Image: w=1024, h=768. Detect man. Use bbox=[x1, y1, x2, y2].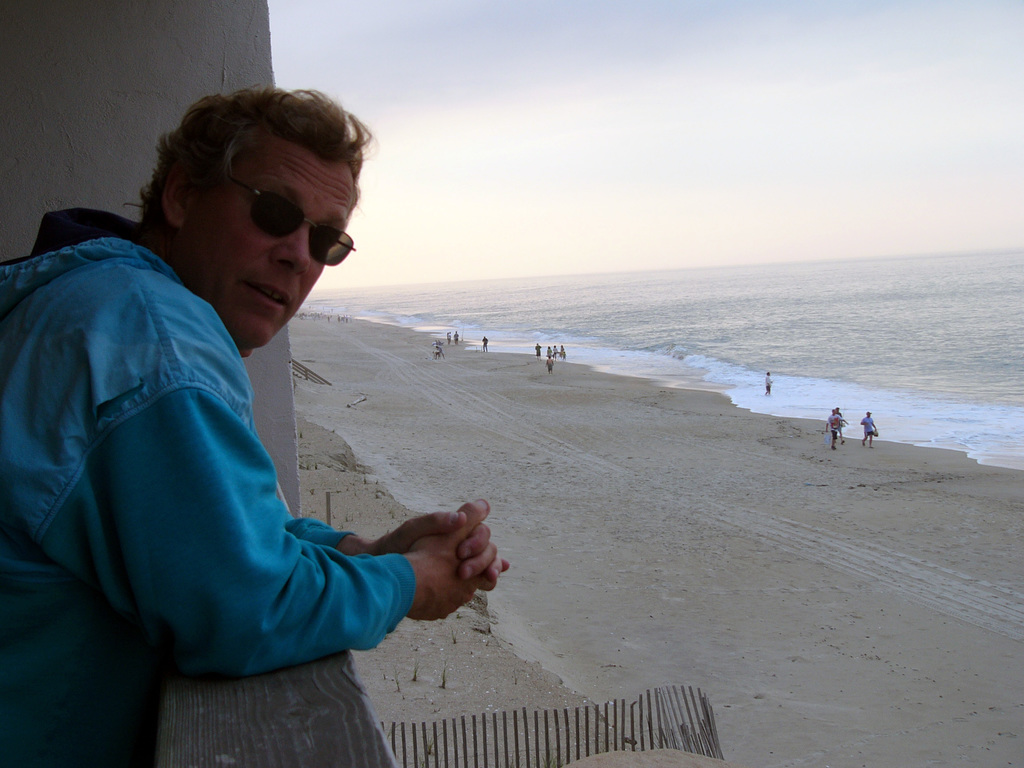
bbox=[22, 71, 492, 749].
